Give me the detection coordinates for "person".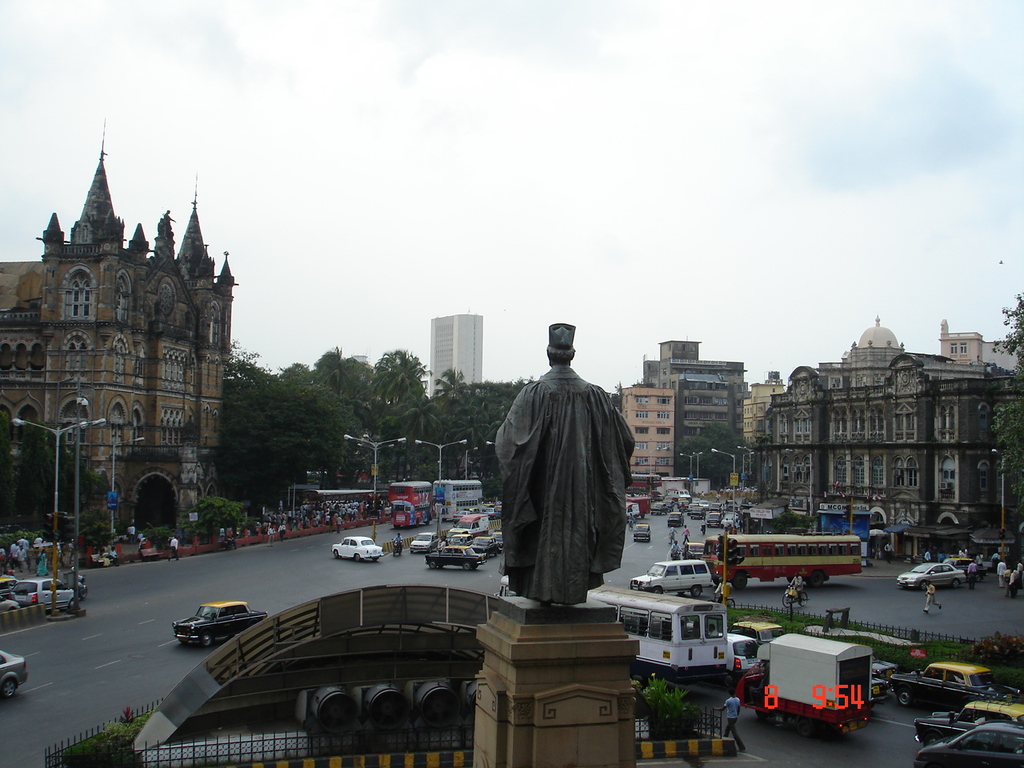
box=[962, 562, 976, 592].
